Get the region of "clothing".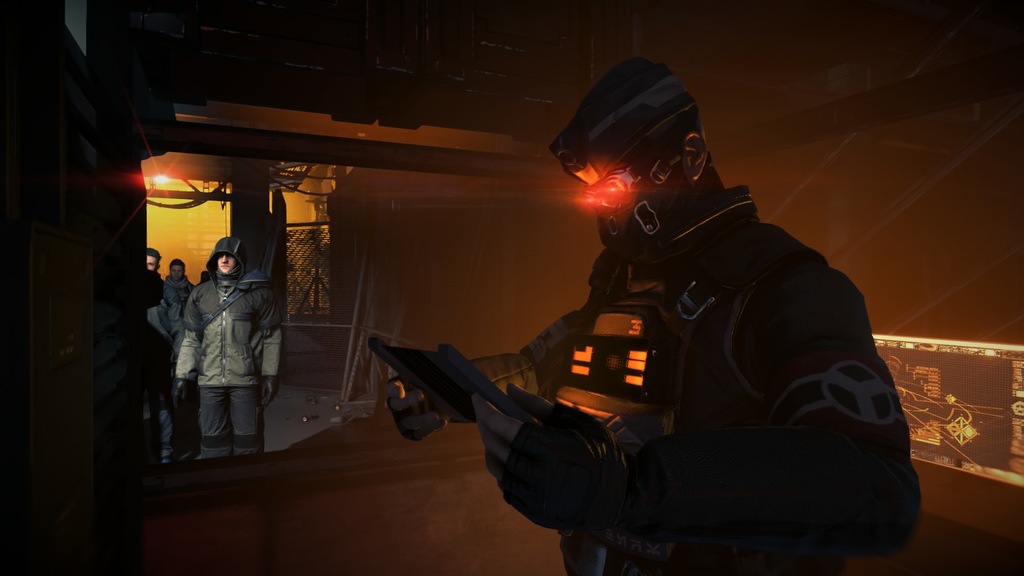
bbox(165, 274, 196, 317).
